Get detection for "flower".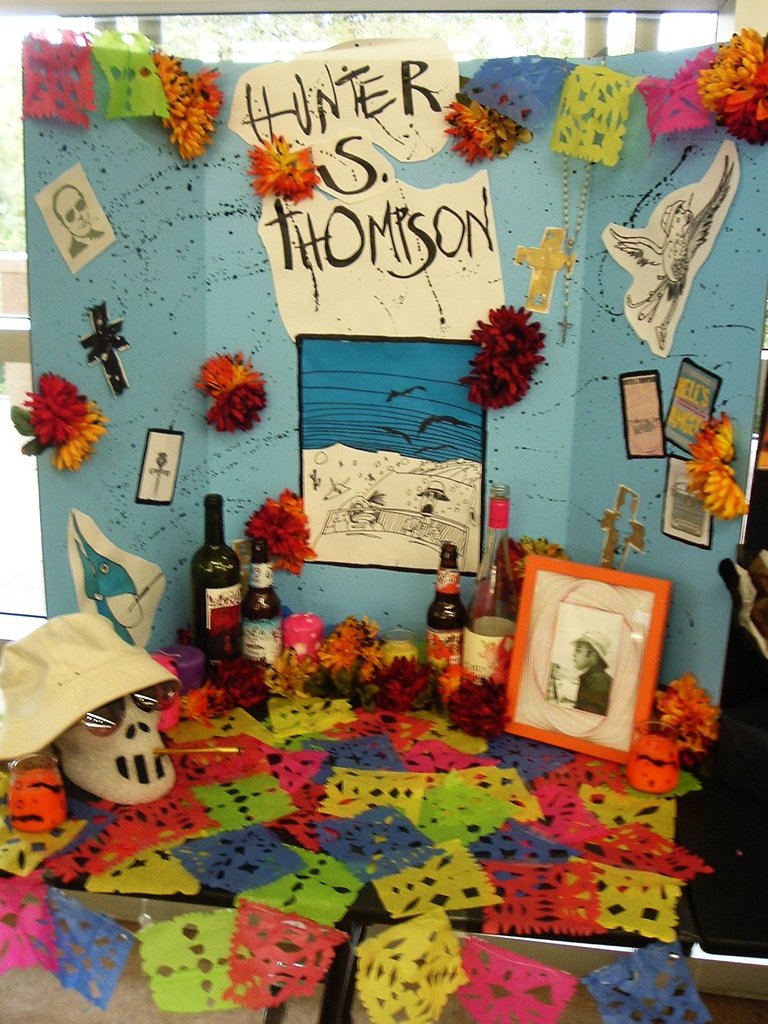
Detection: 193, 351, 260, 394.
